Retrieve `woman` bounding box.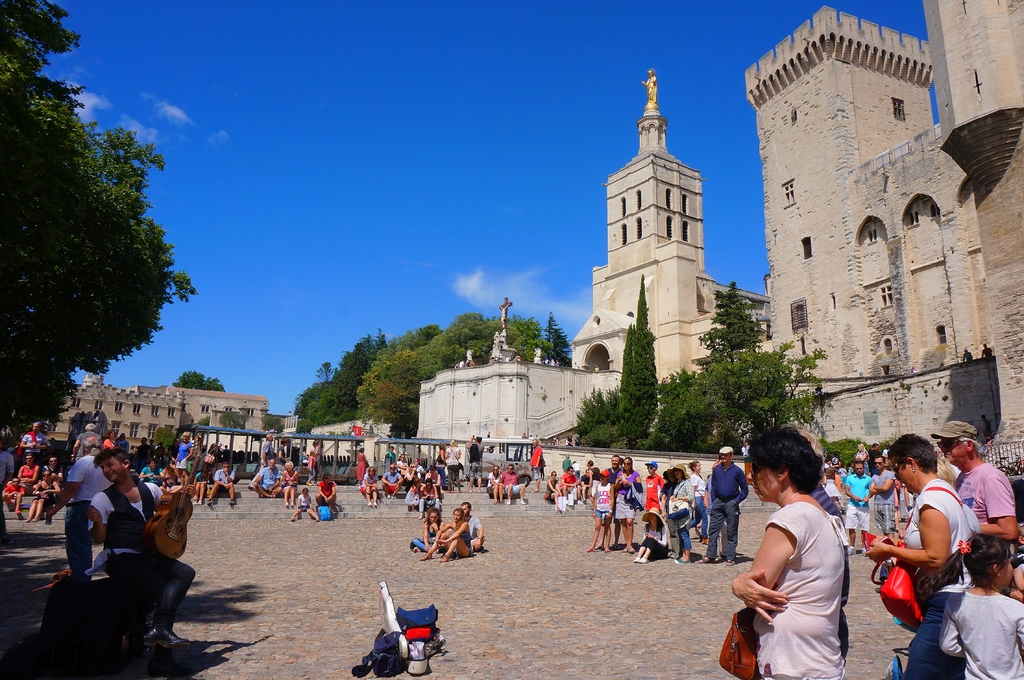
Bounding box: (left=174, top=429, right=193, bottom=485).
